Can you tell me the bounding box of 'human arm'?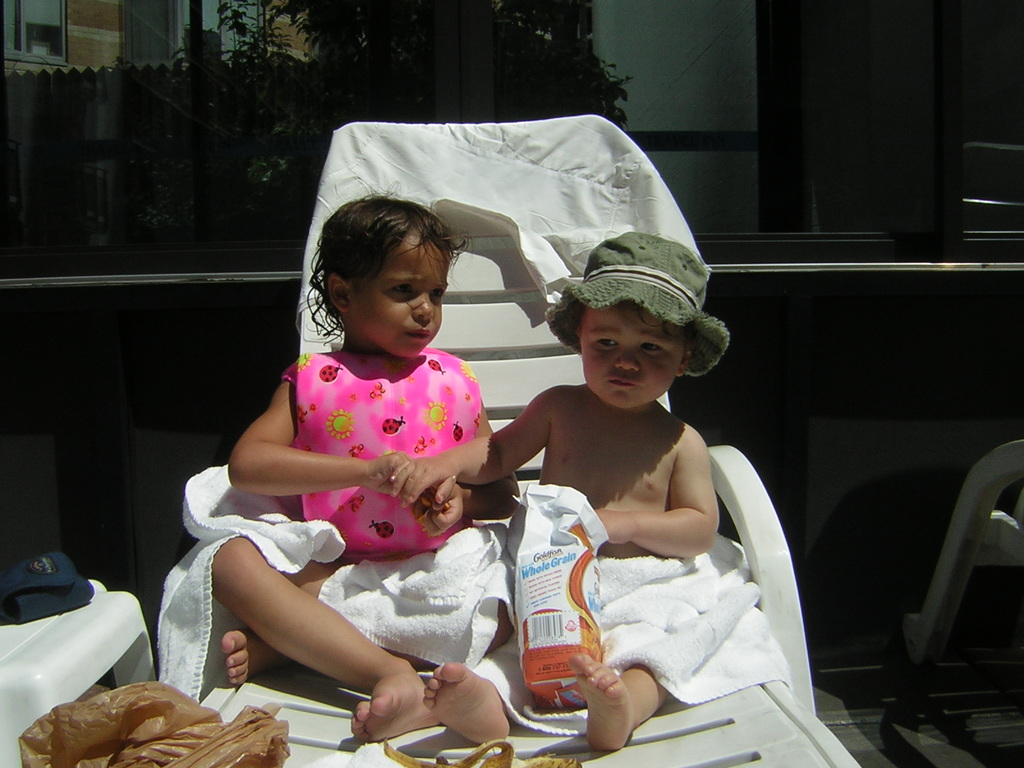
box(586, 430, 722, 555).
